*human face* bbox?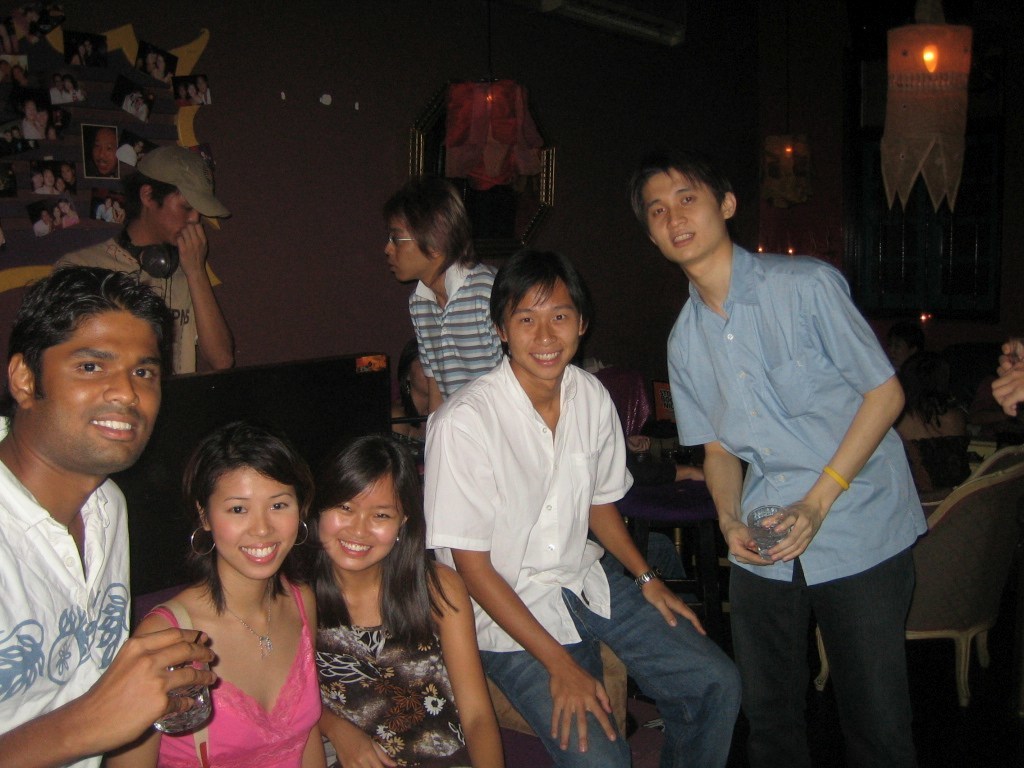
locate(59, 179, 67, 192)
